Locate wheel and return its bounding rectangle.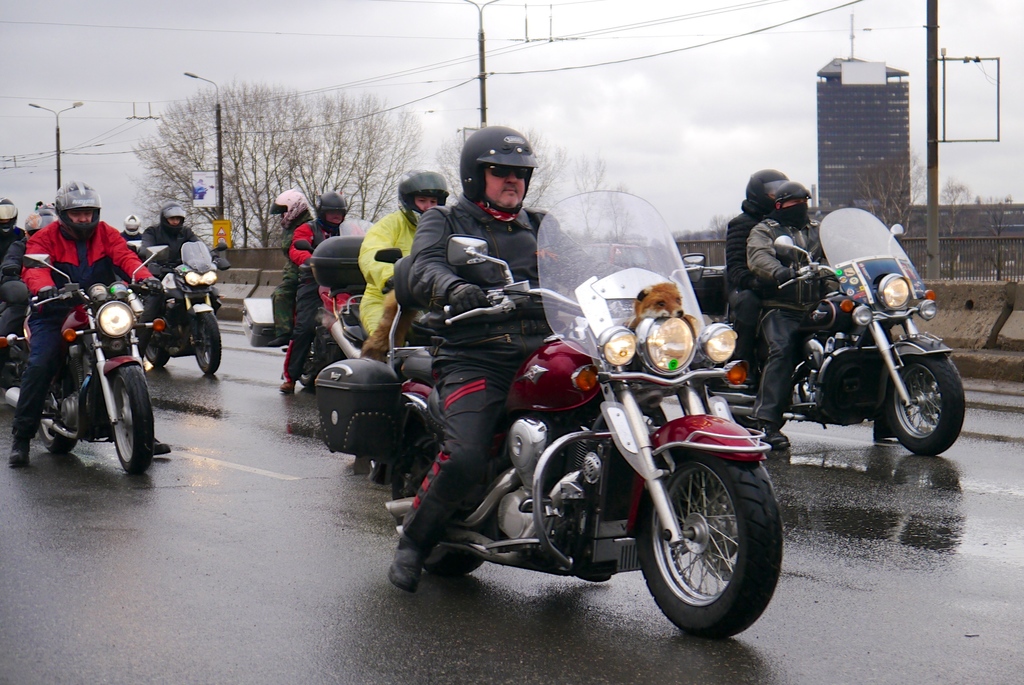
{"left": 888, "top": 351, "right": 965, "bottom": 455}.
